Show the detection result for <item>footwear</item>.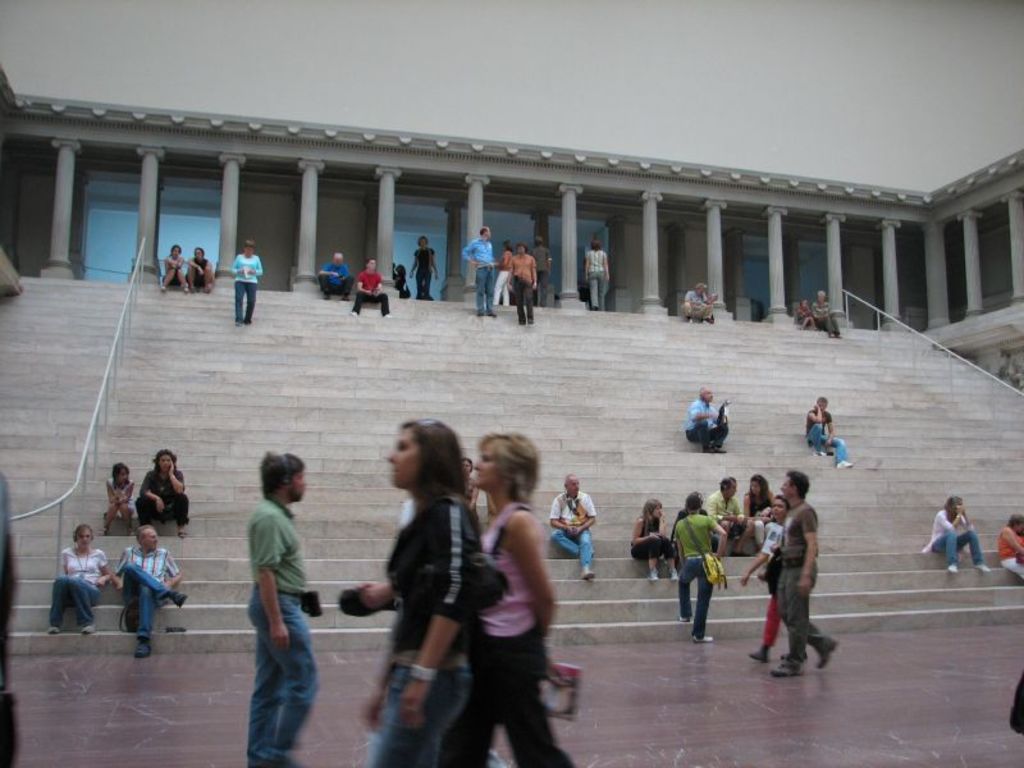
bbox=(233, 302, 247, 328).
